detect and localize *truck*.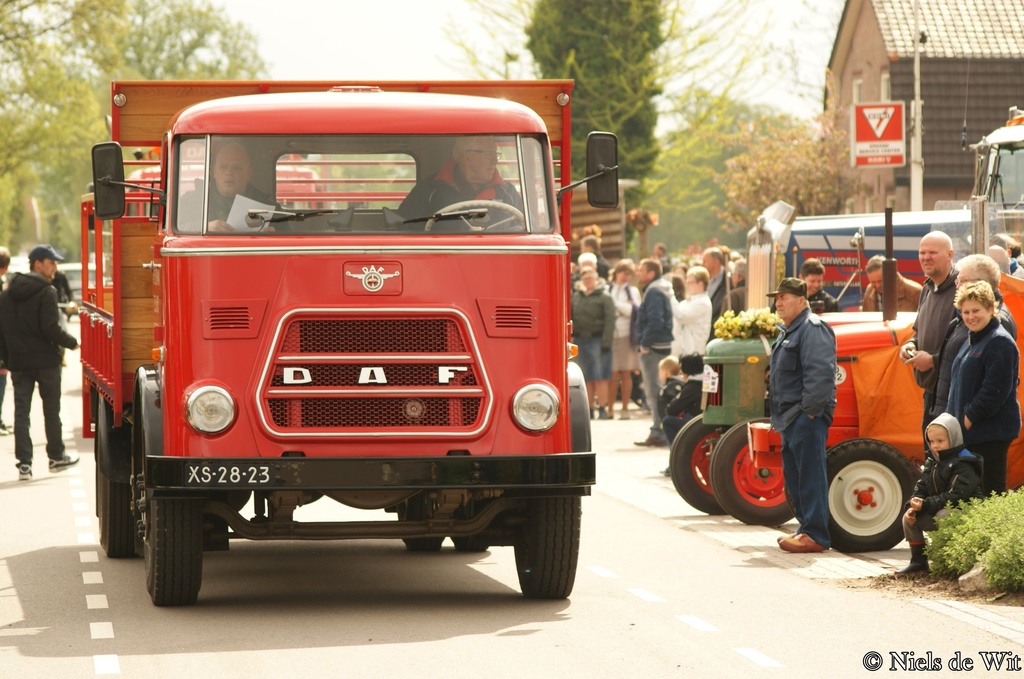
Localized at (x1=78, y1=74, x2=623, y2=607).
